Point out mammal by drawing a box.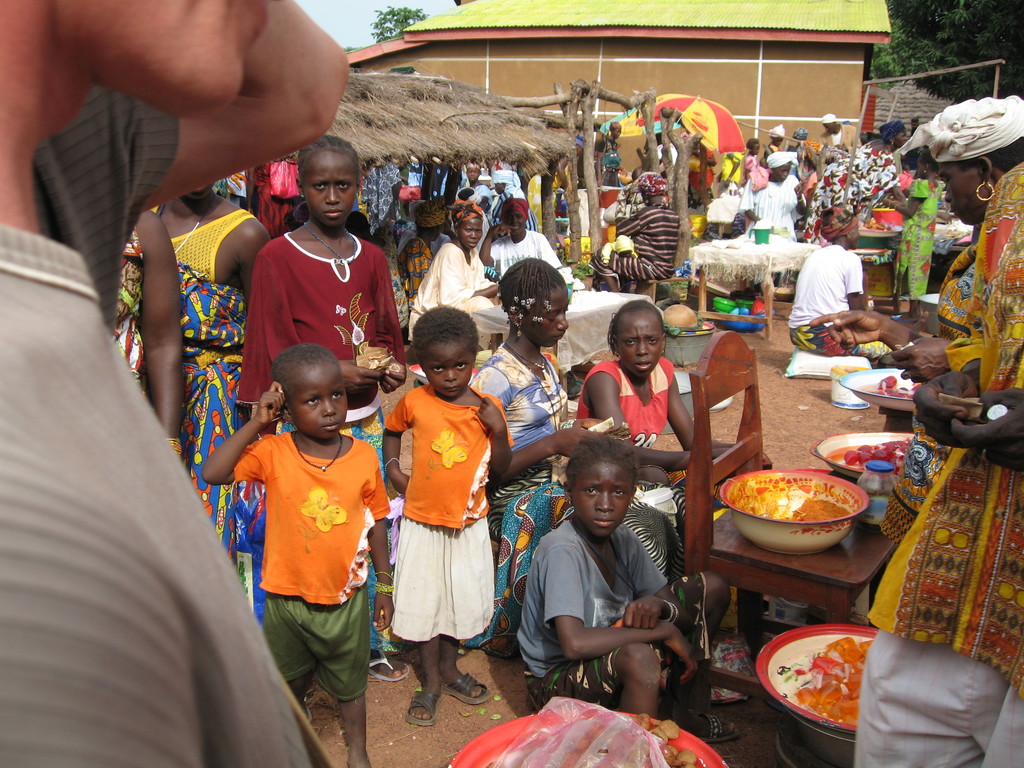
left=575, top=135, right=586, bottom=187.
